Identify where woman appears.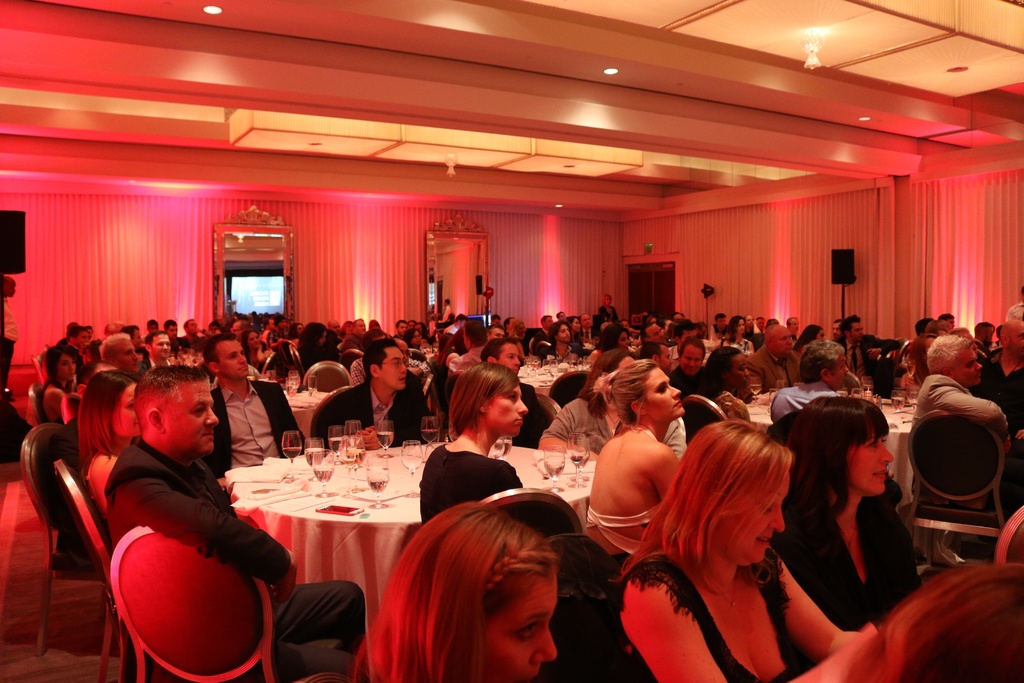
Appears at box=[632, 402, 854, 682].
